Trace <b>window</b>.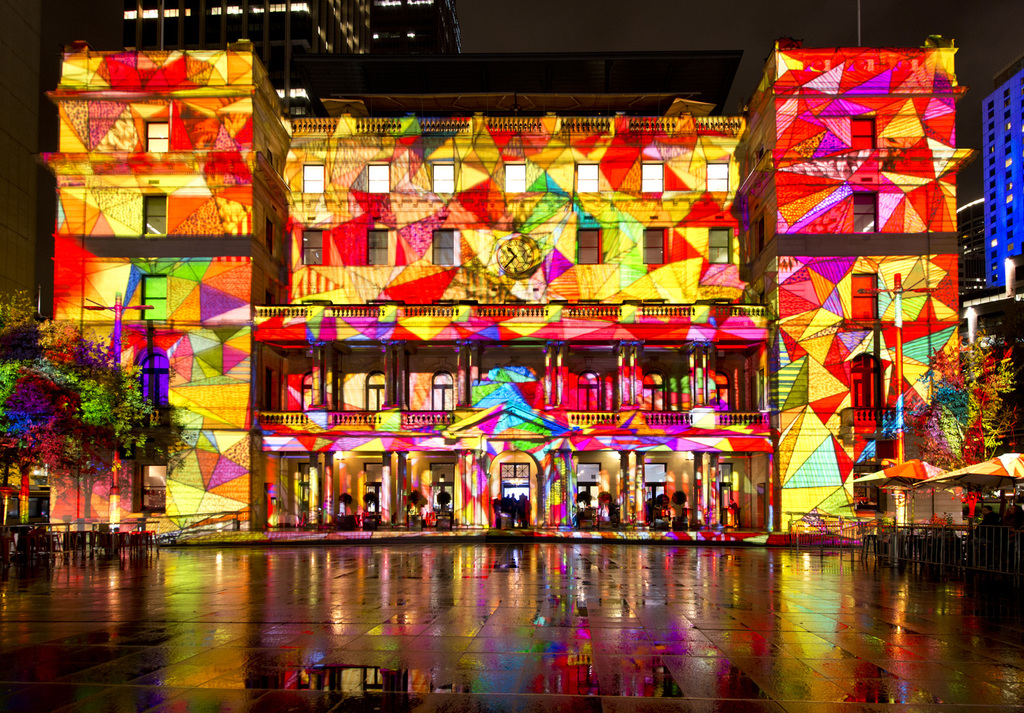
Traced to select_region(640, 373, 664, 413).
